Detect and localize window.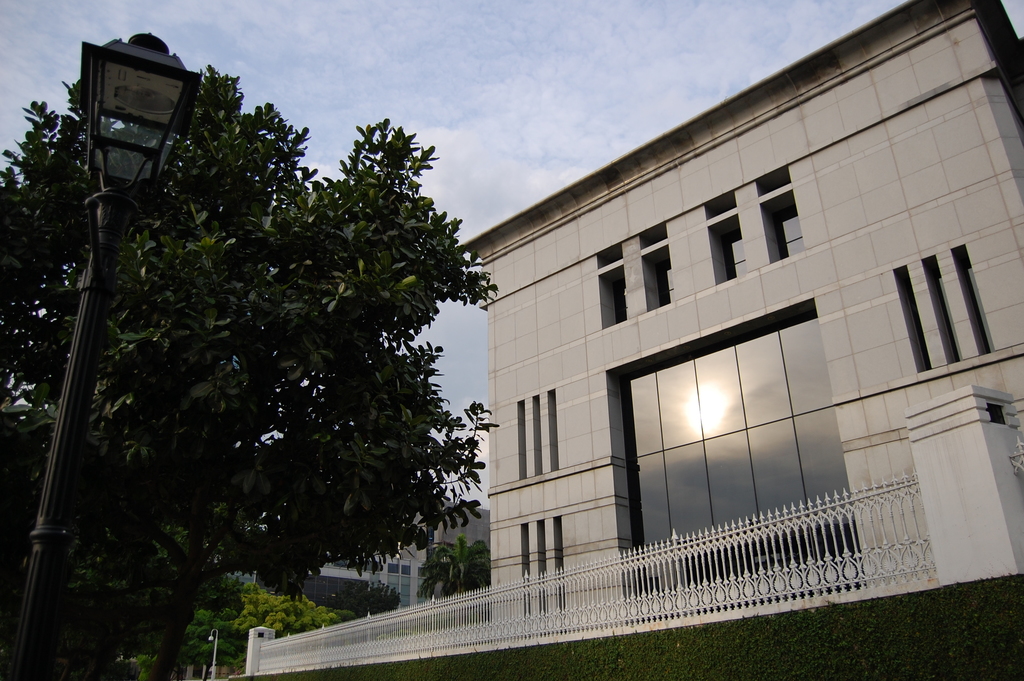
Localized at [x1=635, y1=219, x2=674, y2=311].
